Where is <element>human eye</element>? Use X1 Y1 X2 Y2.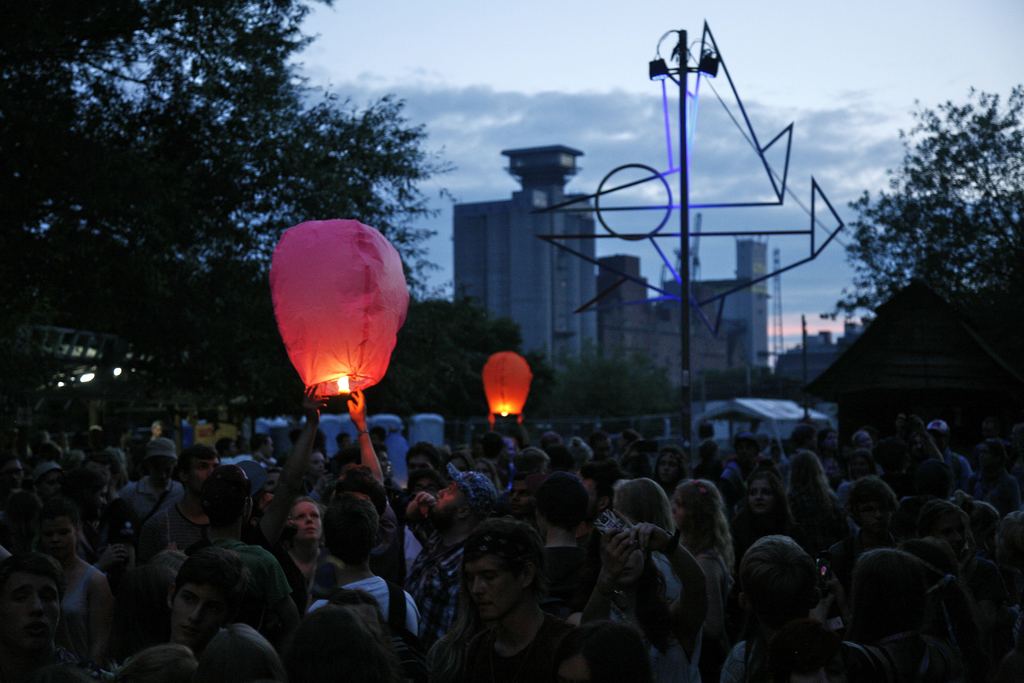
477 566 518 586.
